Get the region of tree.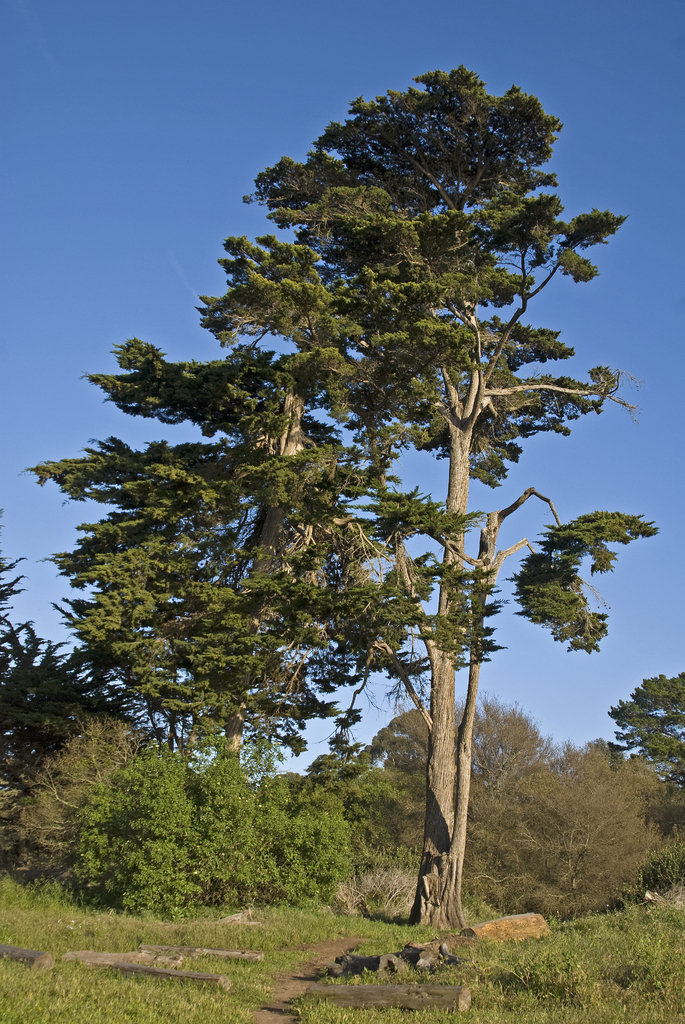
bbox(604, 673, 684, 799).
